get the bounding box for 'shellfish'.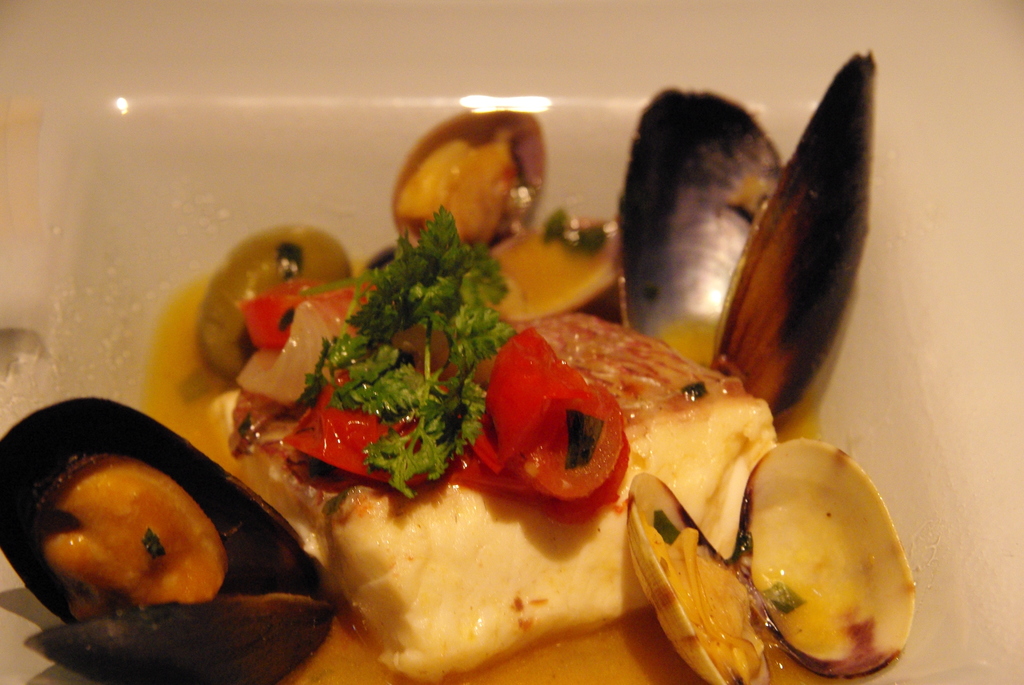
(x1=0, y1=397, x2=342, y2=684).
